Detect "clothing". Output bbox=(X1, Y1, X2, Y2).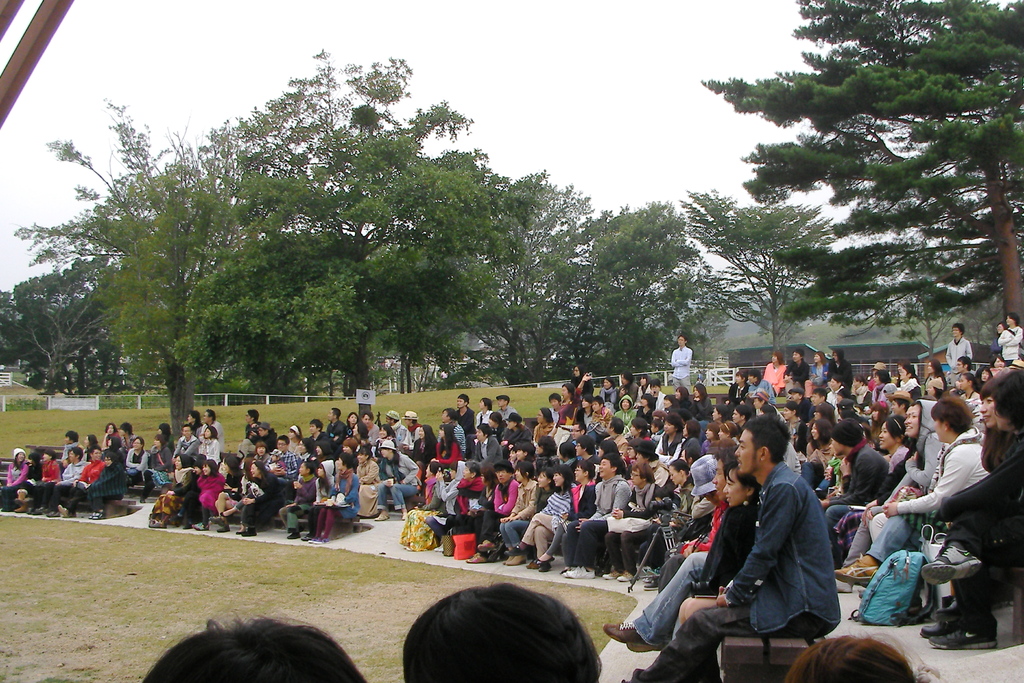
bbox=(531, 486, 572, 544).
